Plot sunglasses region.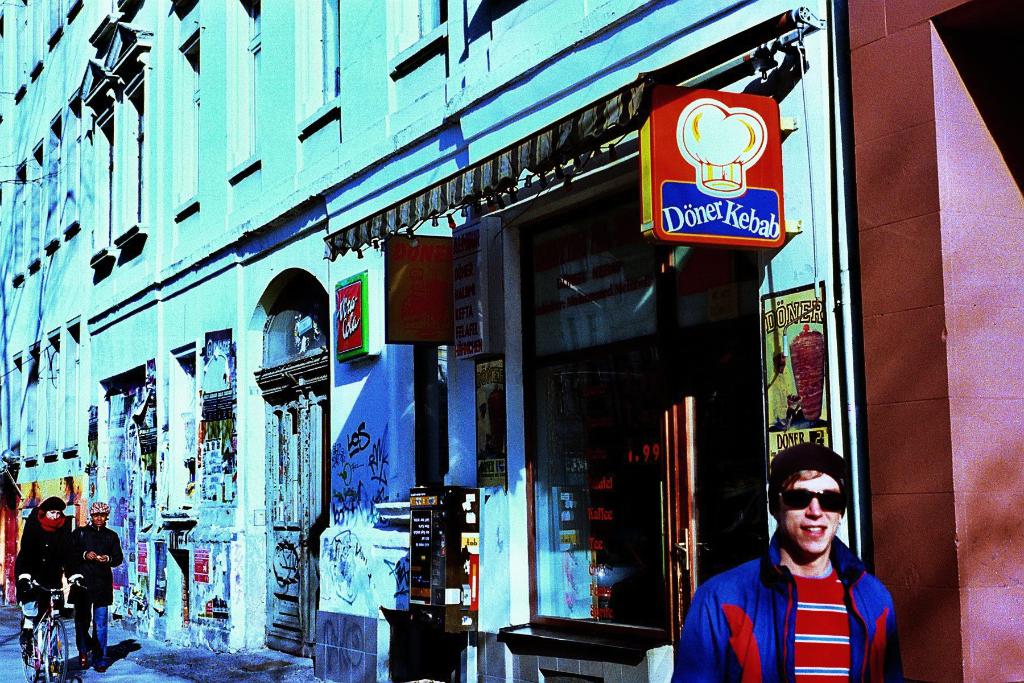
Plotted at bbox=(776, 486, 844, 515).
